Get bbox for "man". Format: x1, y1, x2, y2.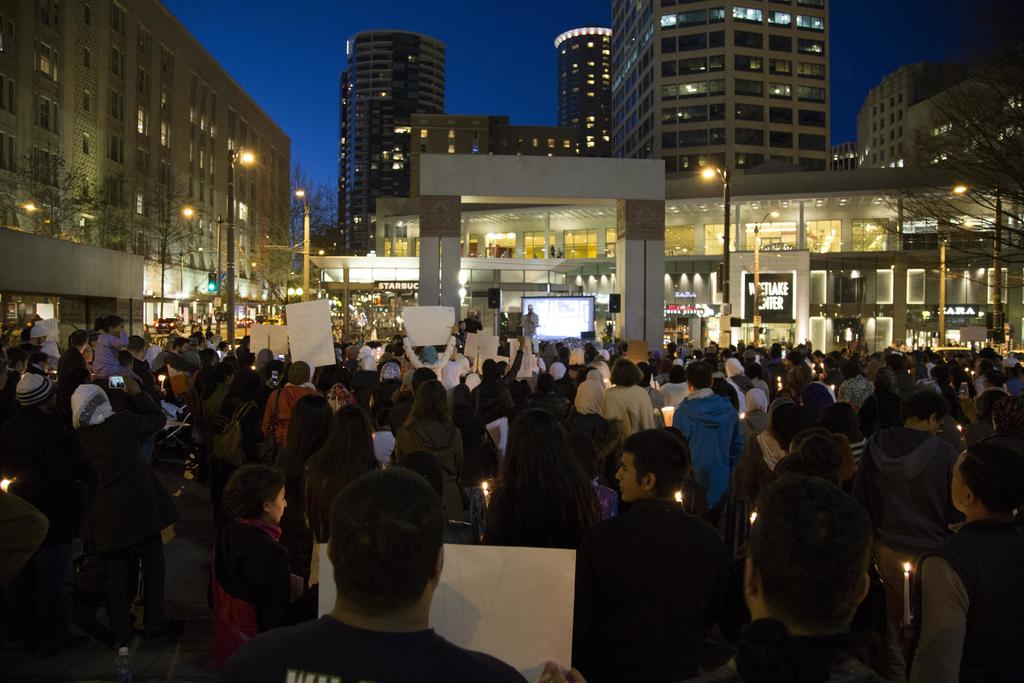
670, 366, 746, 518.
